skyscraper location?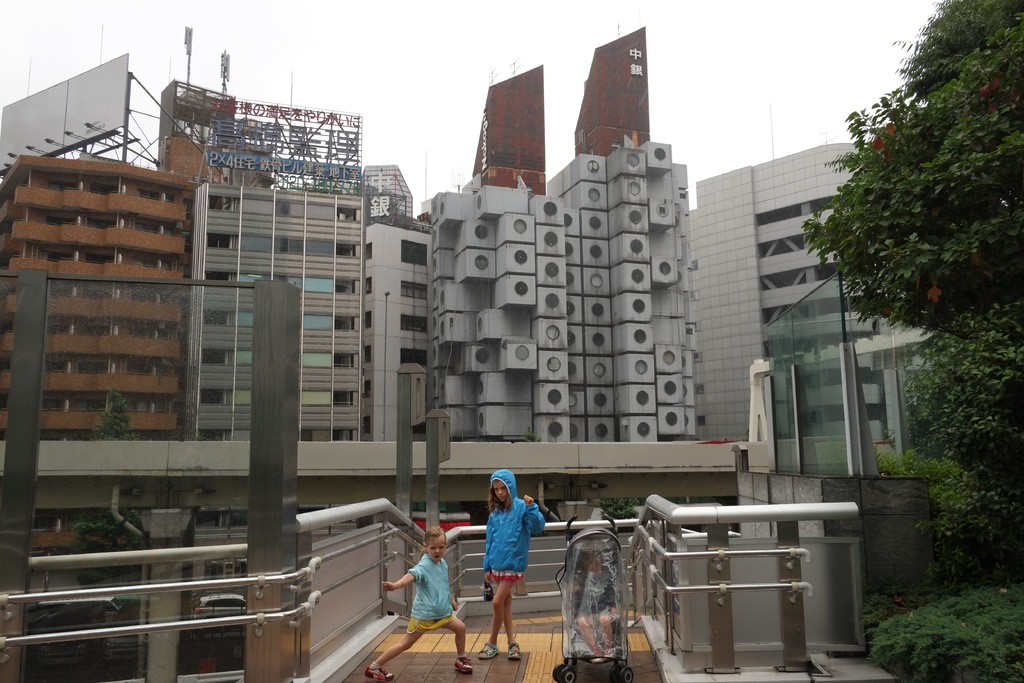
(0, 75, 363, 466)
